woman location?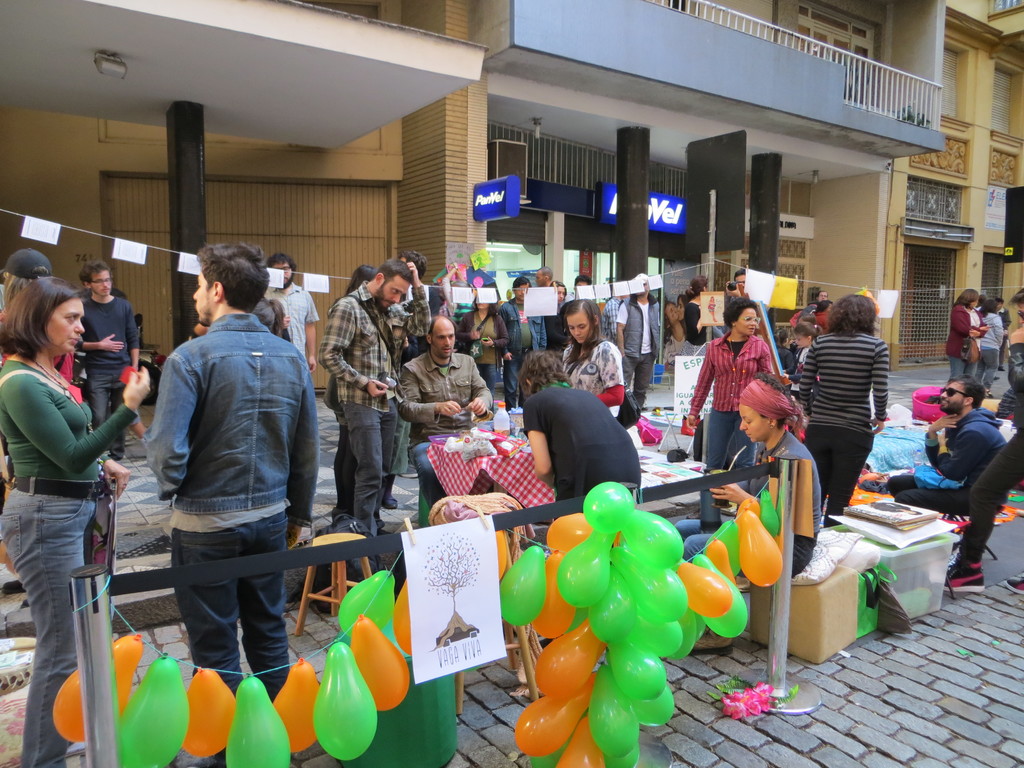
(left=685, top=278, right=713, bottom=360)
